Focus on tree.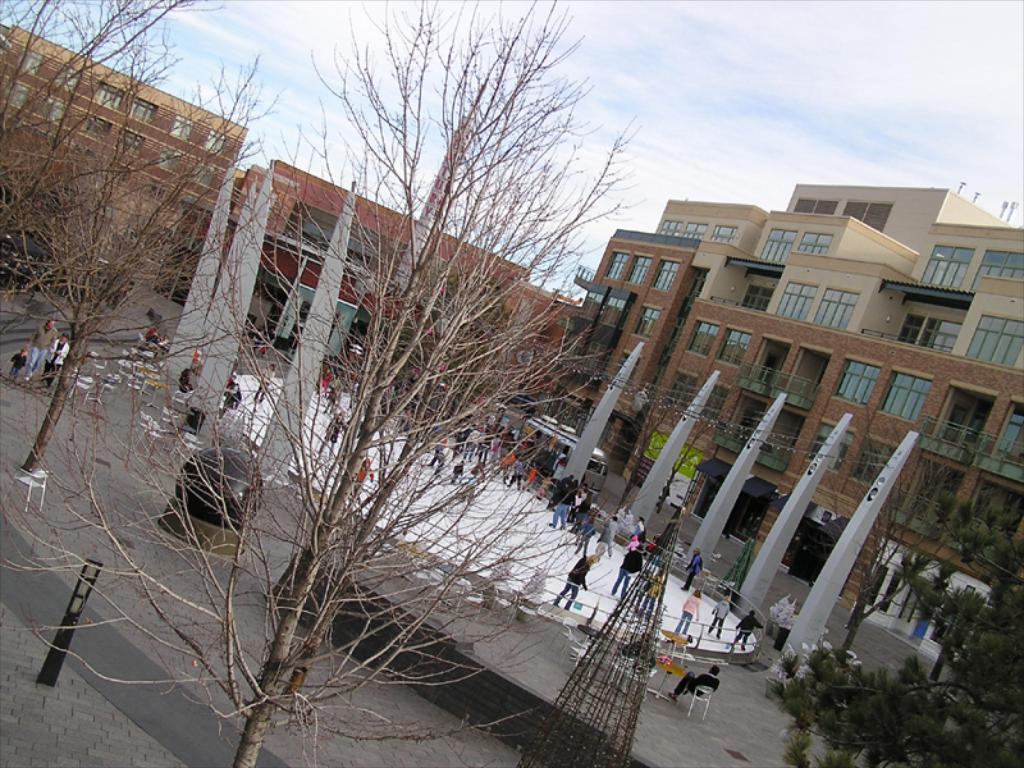
Focused at <region>23, 0, 657, 767</region>.
